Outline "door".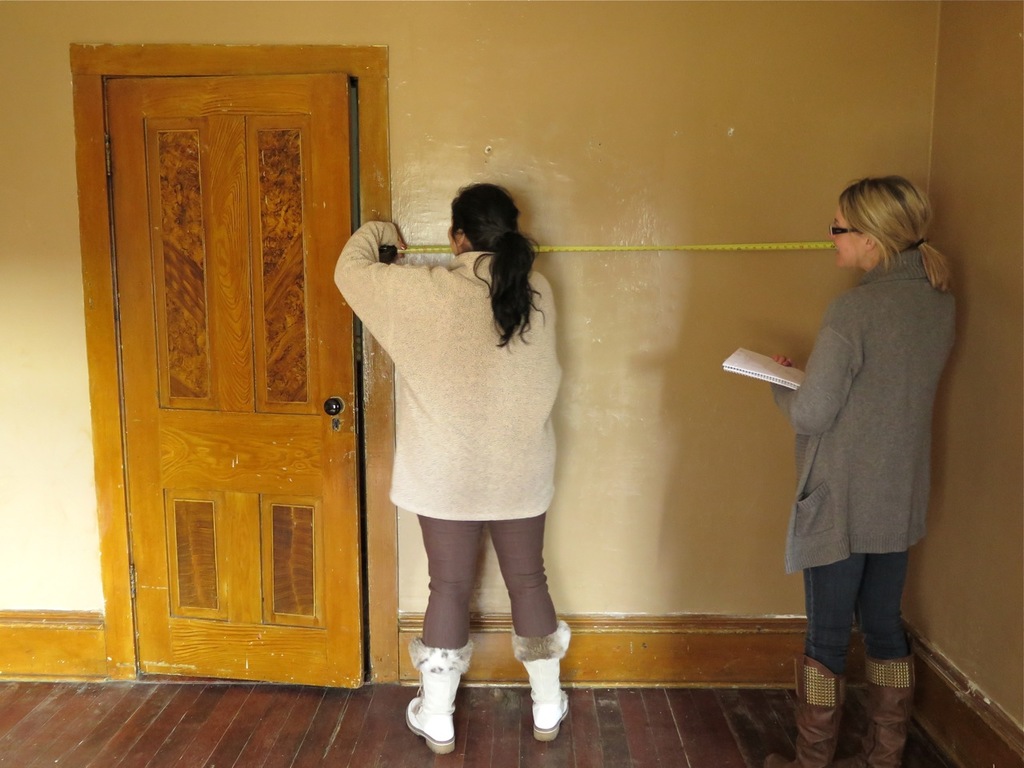
Outline: (91, 22, 356, 677).
